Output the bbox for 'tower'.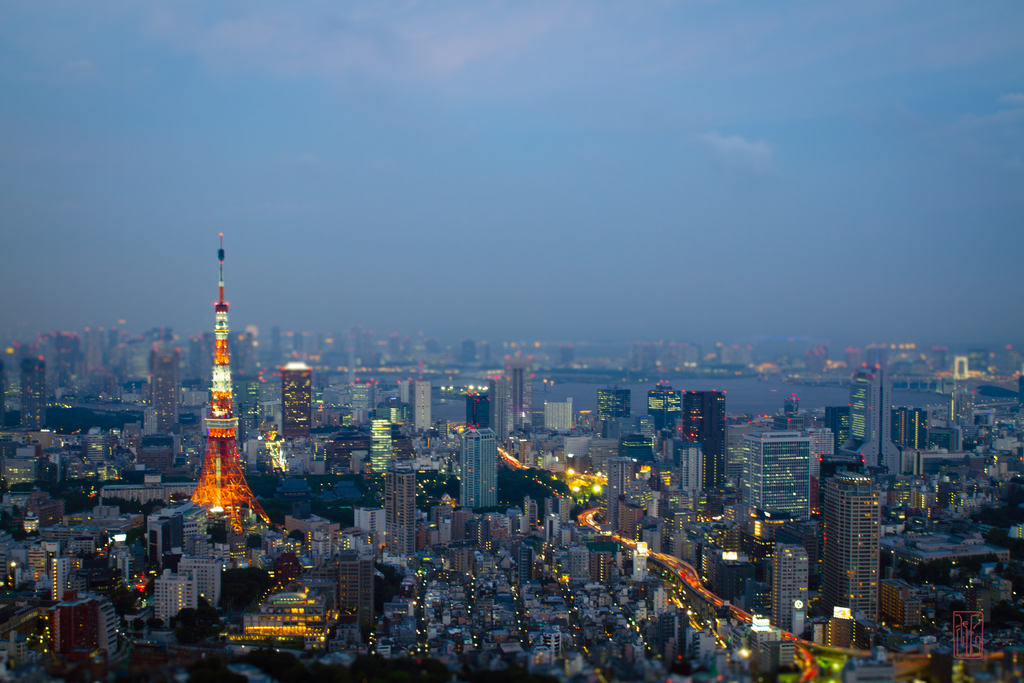
box=[13, 356, 47, 419].
